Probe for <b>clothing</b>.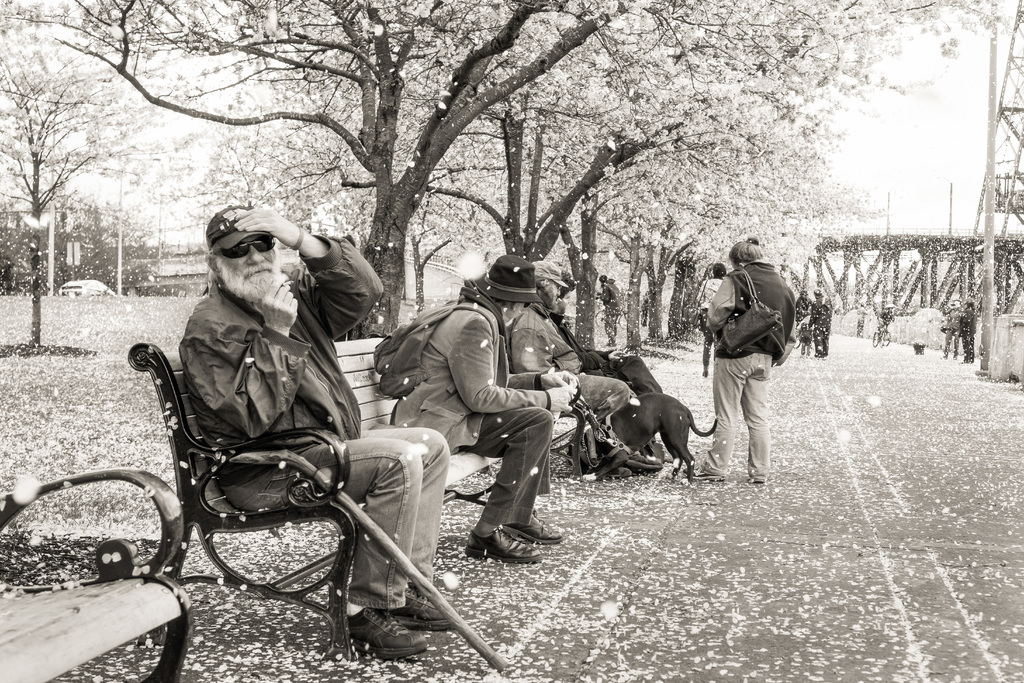
Probe result: pyautogui.locateOnScreen(175, 227, 451, 607).
